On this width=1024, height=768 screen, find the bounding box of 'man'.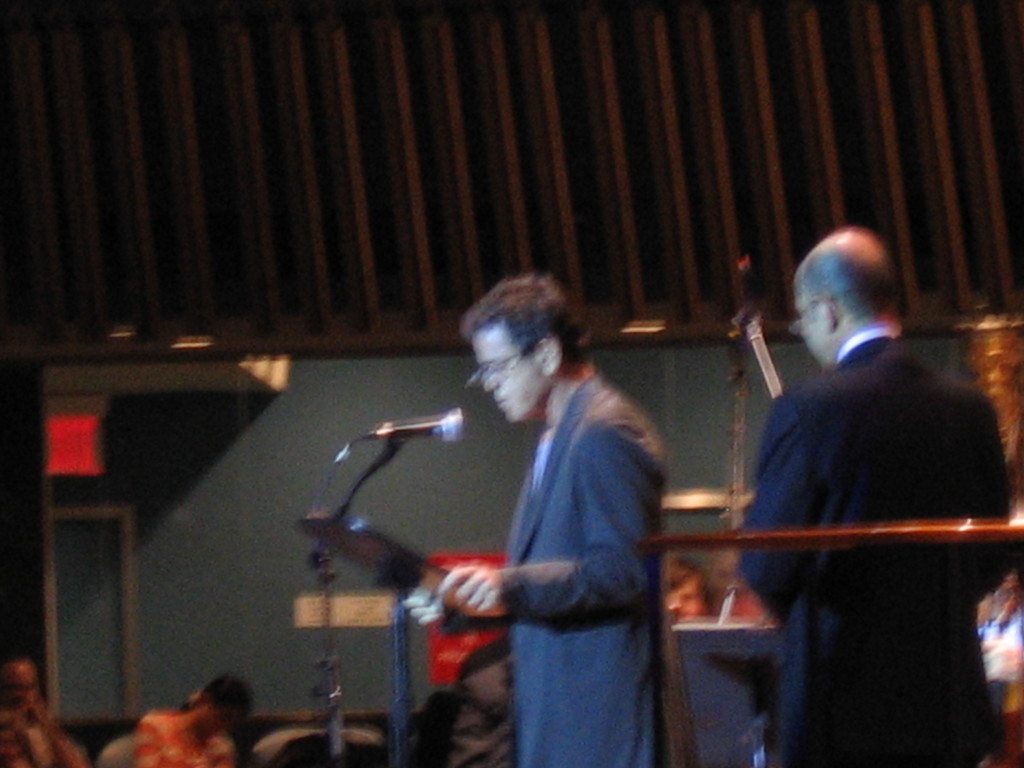
Bounding box: bbox=[670, 547, 772, 618].
